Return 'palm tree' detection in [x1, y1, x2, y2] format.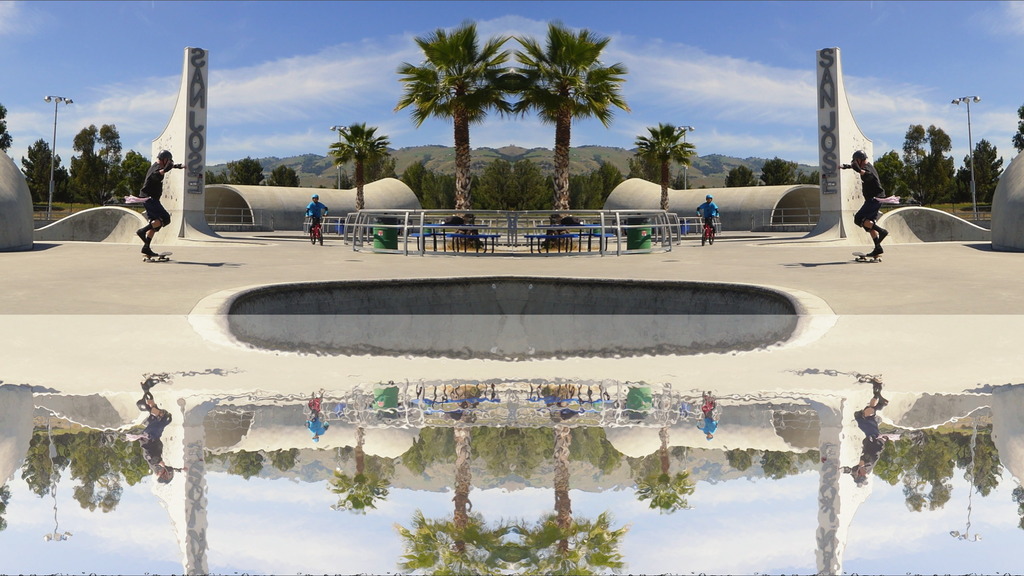
[325, 110, 392, 214].
